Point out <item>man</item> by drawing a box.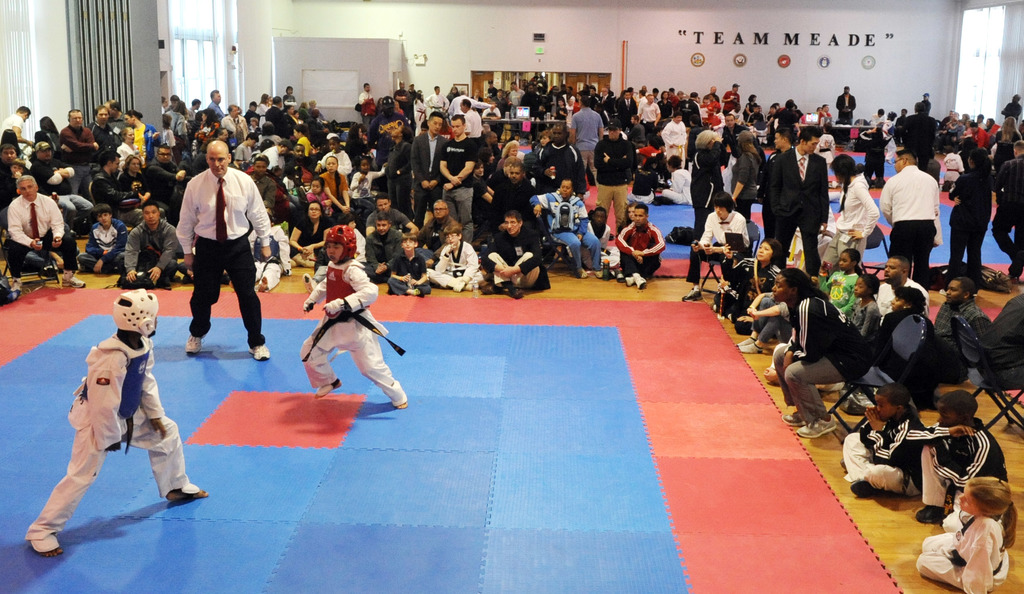
bbox=[392, 79, 408, 117].
